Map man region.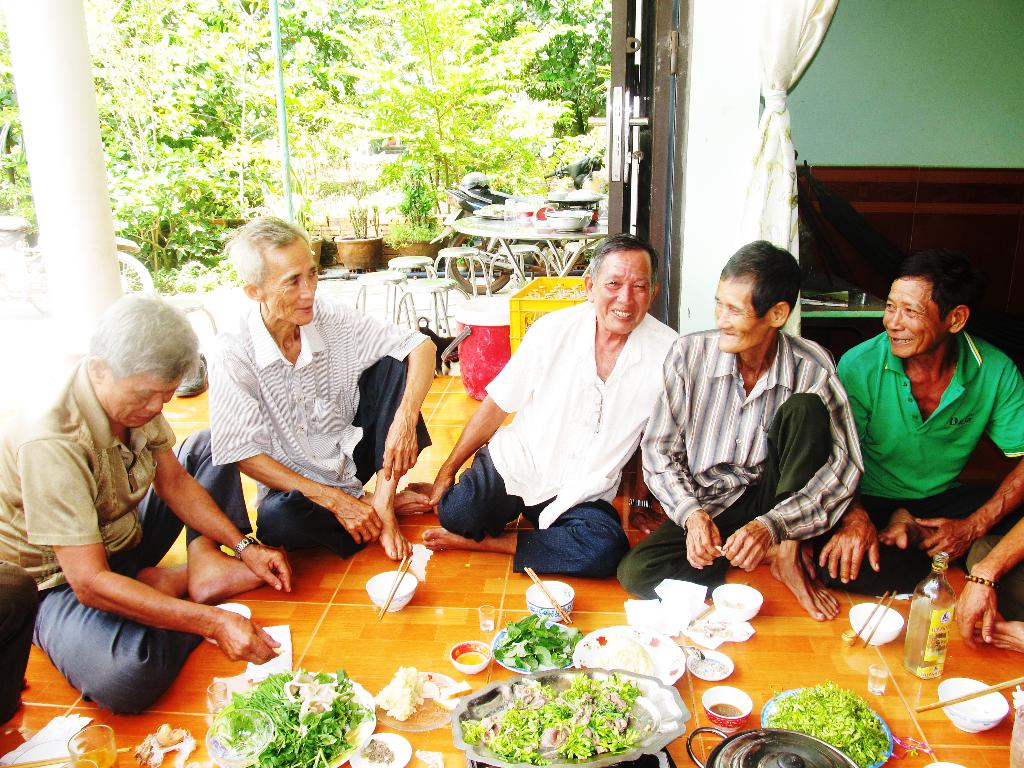
Mapped to {"left": 210, "top": 214, "right": 444, "bottom": 563}.
